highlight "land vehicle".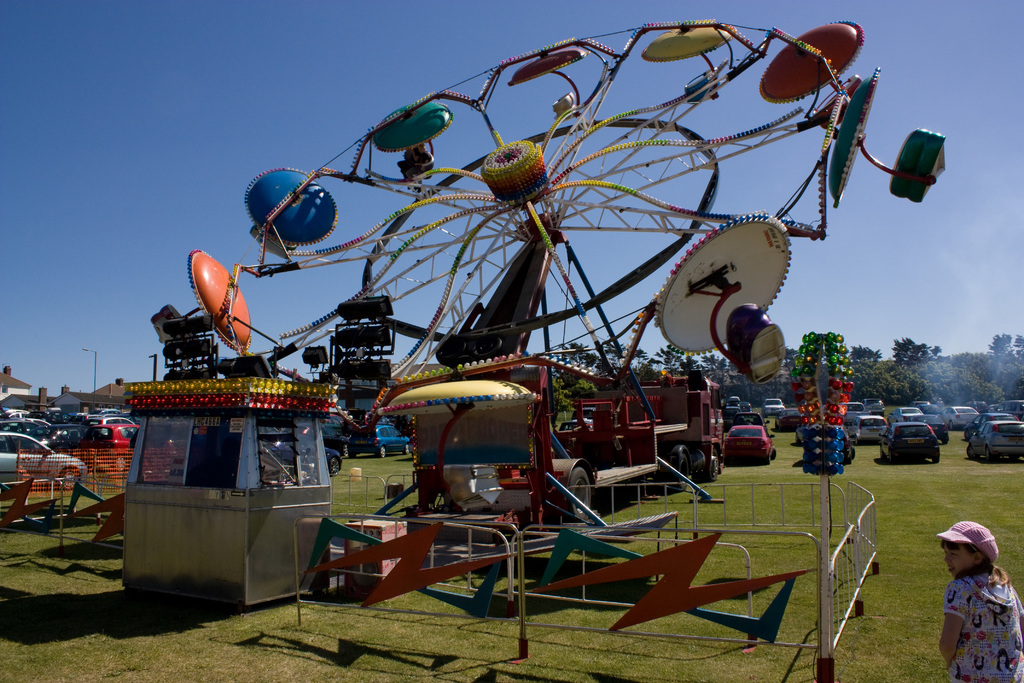
Highlighted region: rect(902, 409, 951, 445).
